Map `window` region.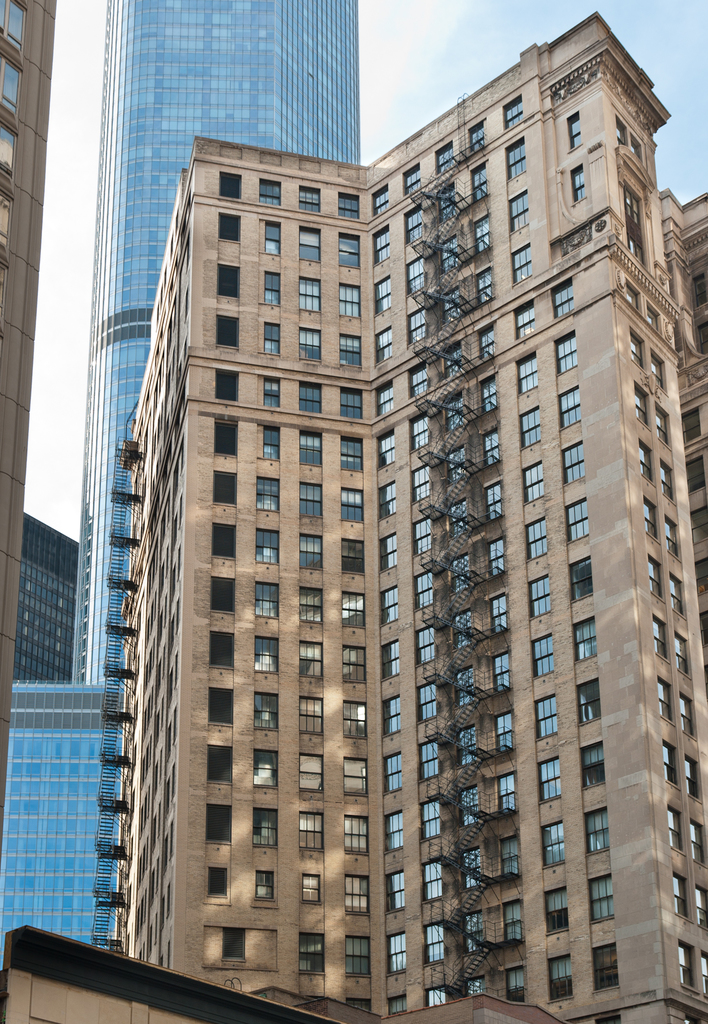
Mapped to box=[257, 872, 274, 898].
